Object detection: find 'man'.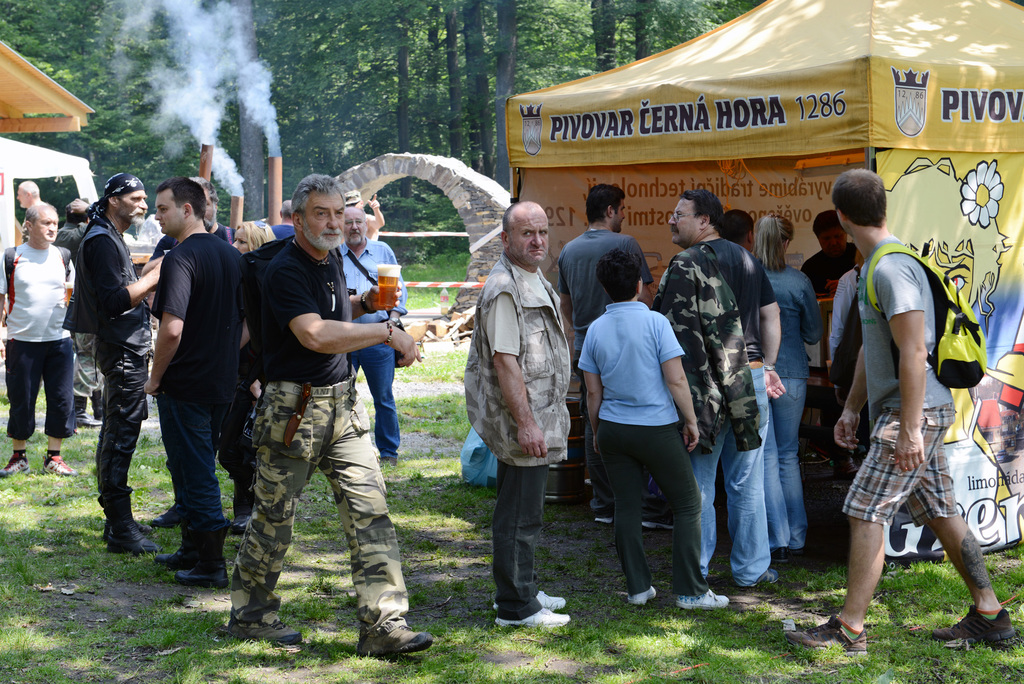
13 180 45 244.
